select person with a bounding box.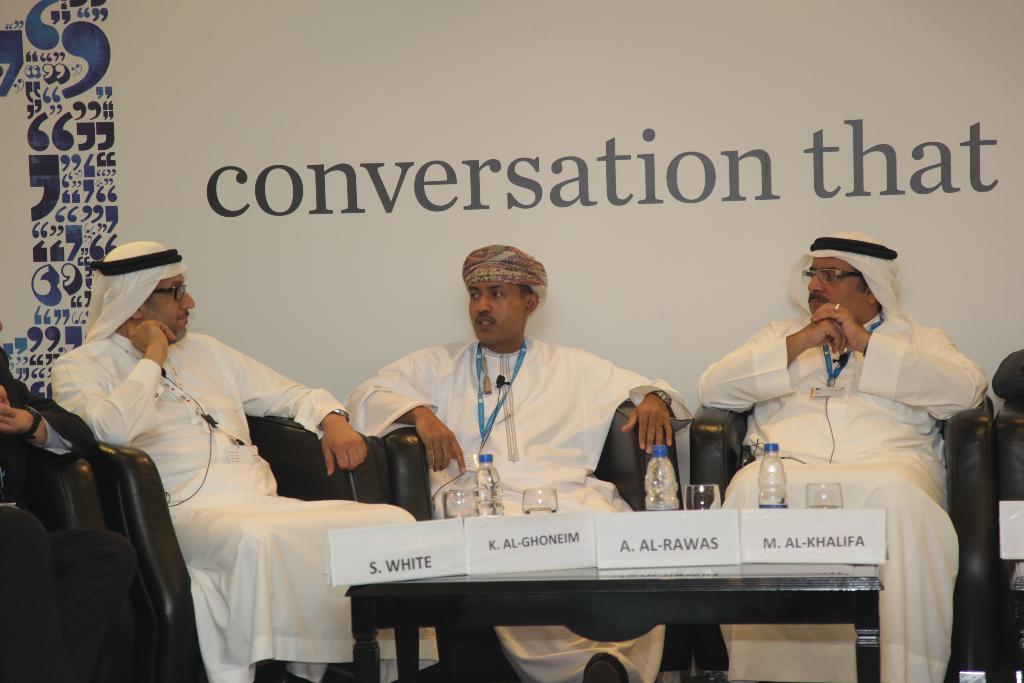
342:241:696:682.
